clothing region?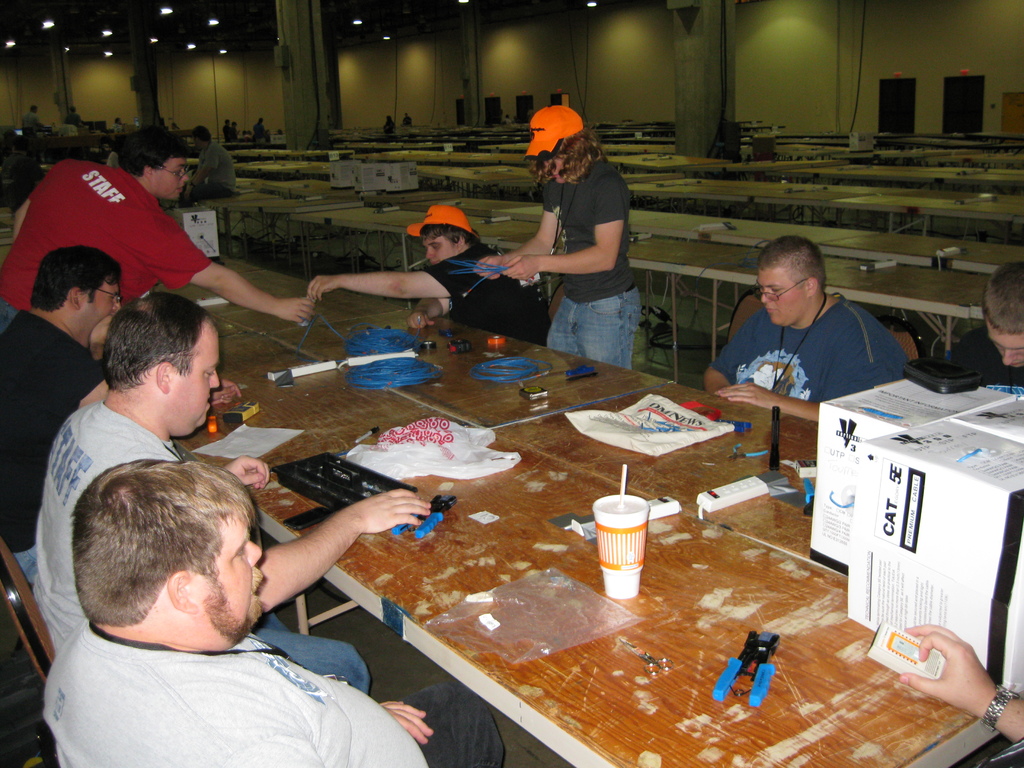
x1=195 y1=140 x2=237 y2=204
